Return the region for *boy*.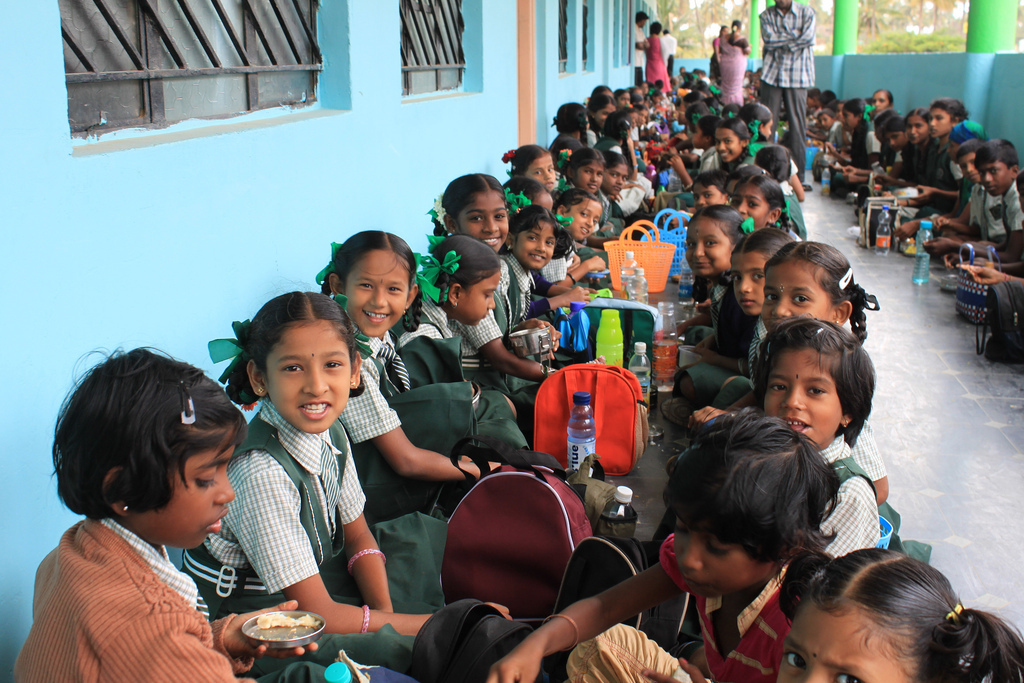
(left=925, top=143, right=1023, bottom=296).
